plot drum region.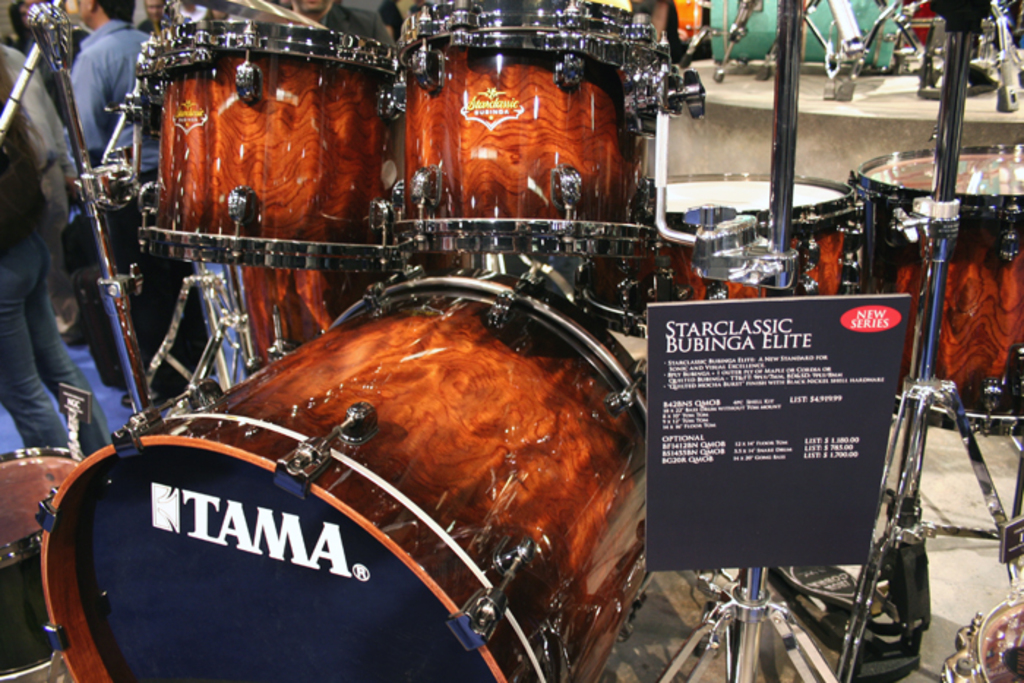
Plotted at BBox(847, 149, 1023, 439).
